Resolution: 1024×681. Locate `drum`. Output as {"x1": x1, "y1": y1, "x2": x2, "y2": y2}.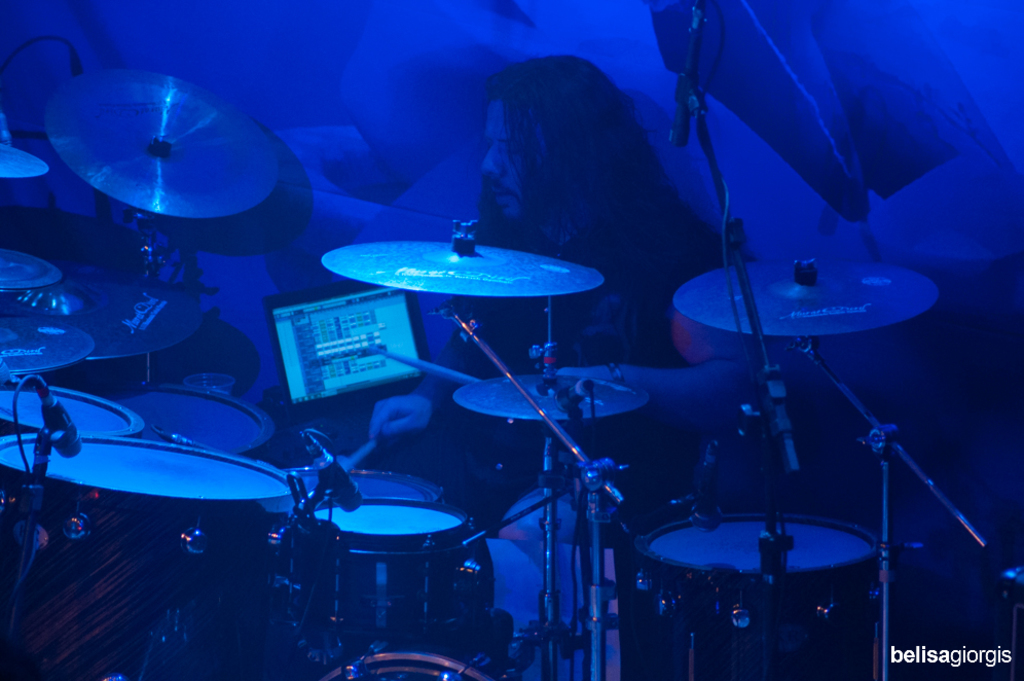
{"x1": 265, "y1": 457, "x2": 445, "y2": 553}.
